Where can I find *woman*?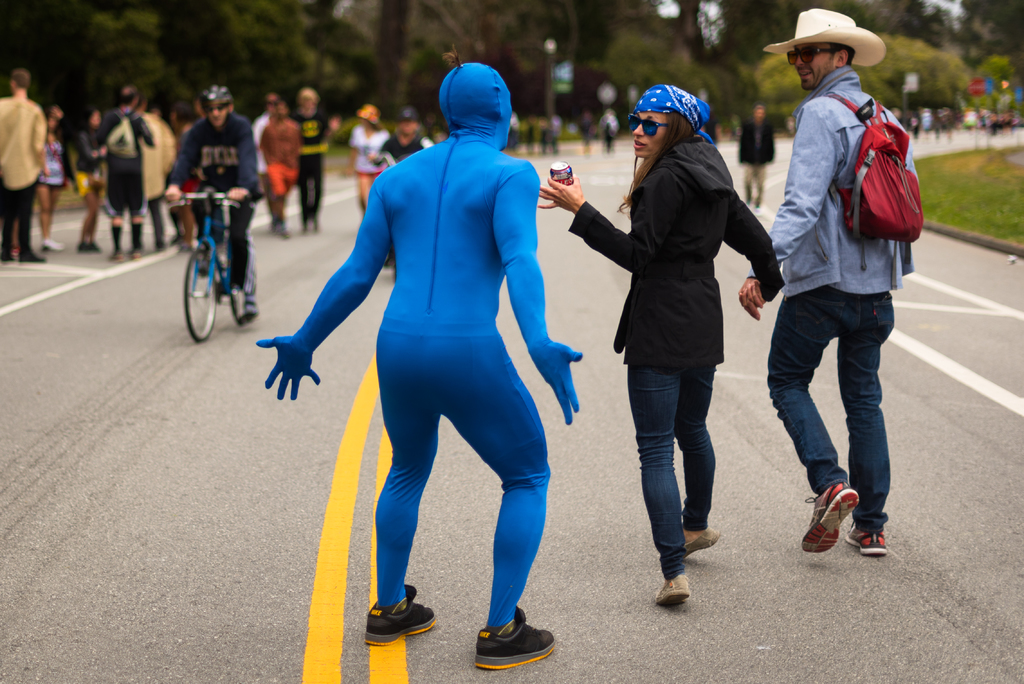
You can find it at [540,88,787,606].
